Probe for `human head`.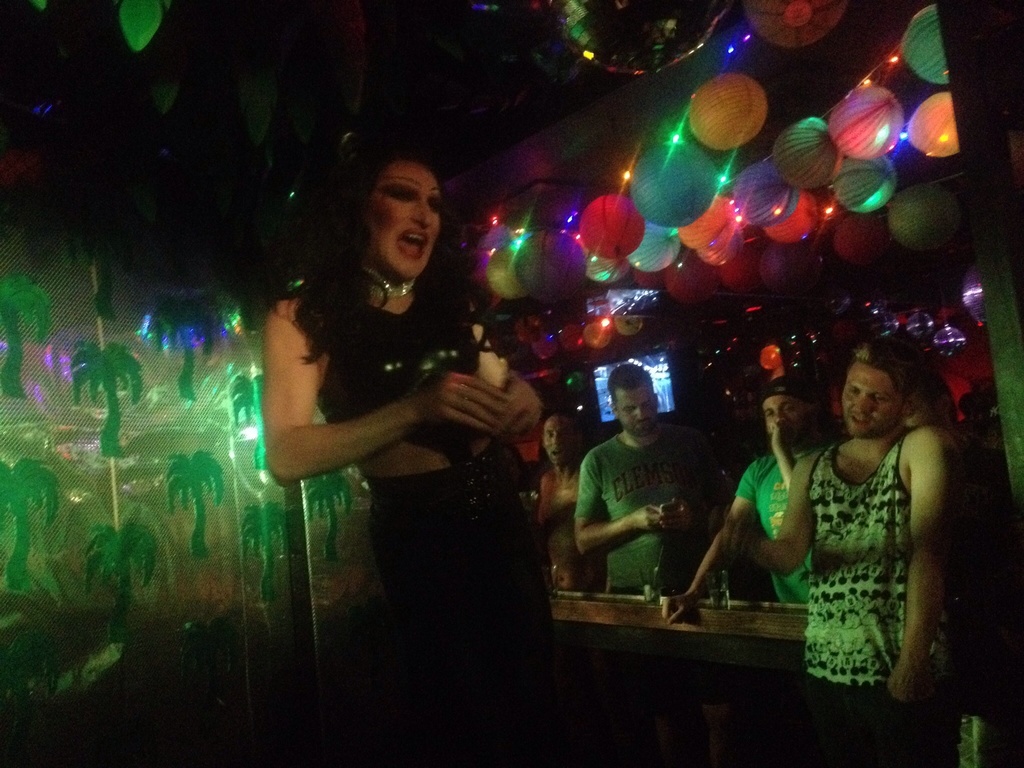
Probe result: (x1=544, y1=417, x2=575, y2=471).
